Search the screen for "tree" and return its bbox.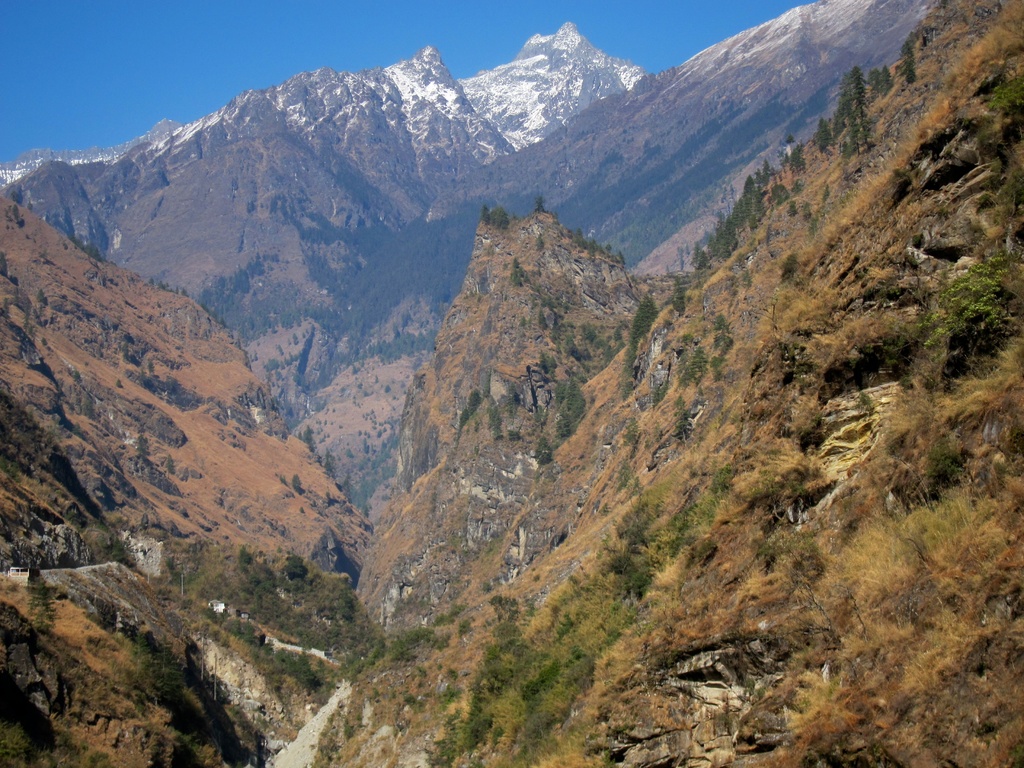
Found: <box>673,280,686,314</box>.
